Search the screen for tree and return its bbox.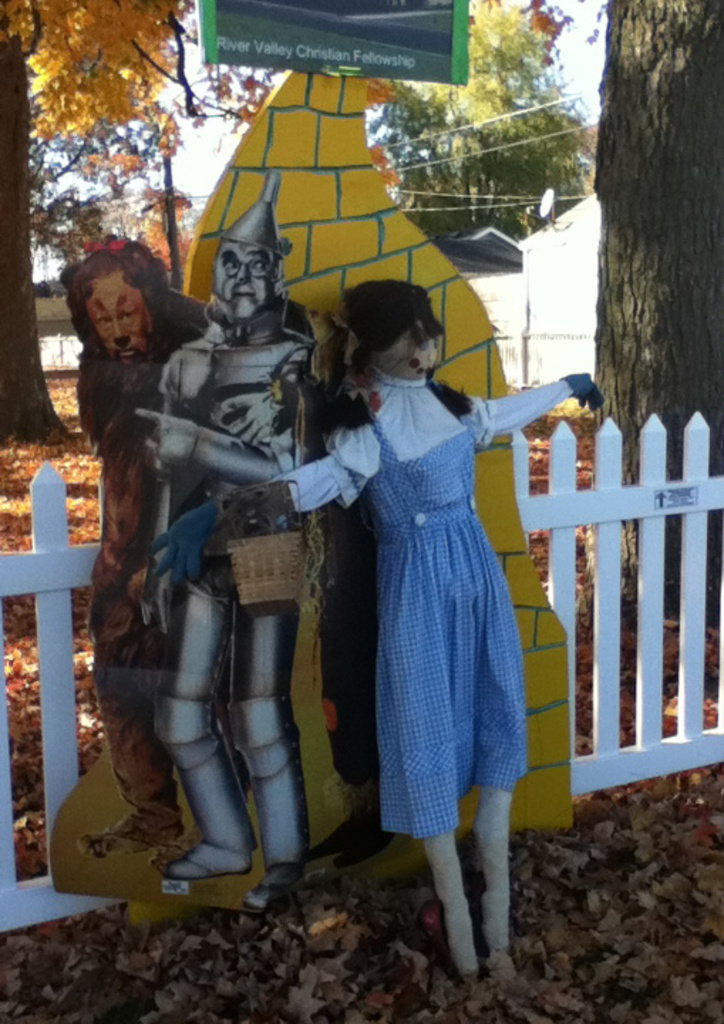
Found: 366 0 586 245.
